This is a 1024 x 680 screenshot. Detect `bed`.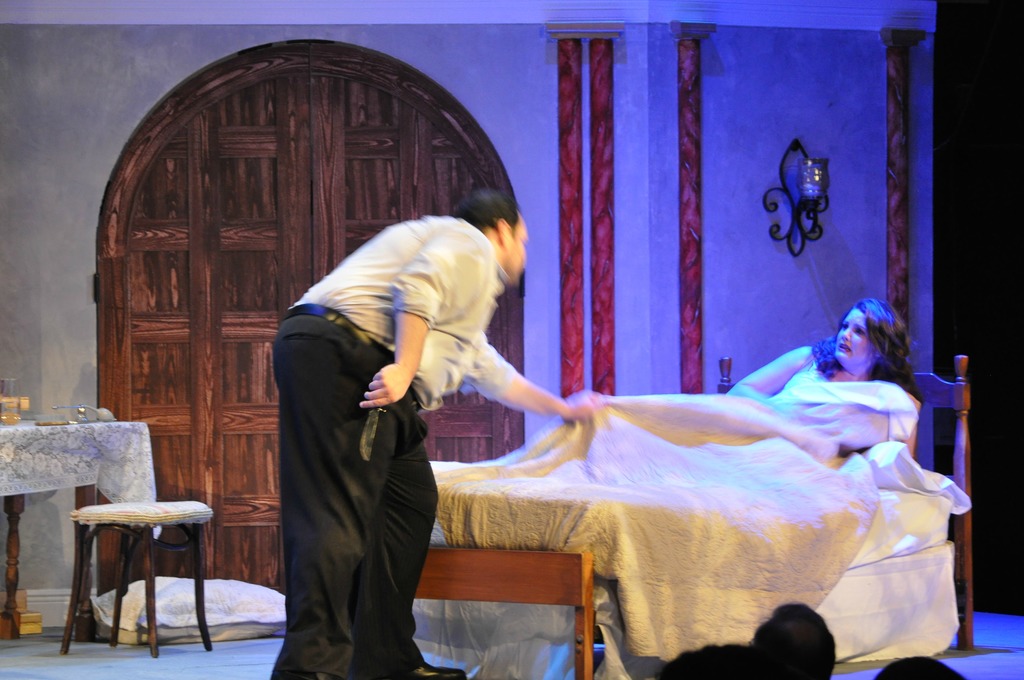
[421, 298, 973, 679].
